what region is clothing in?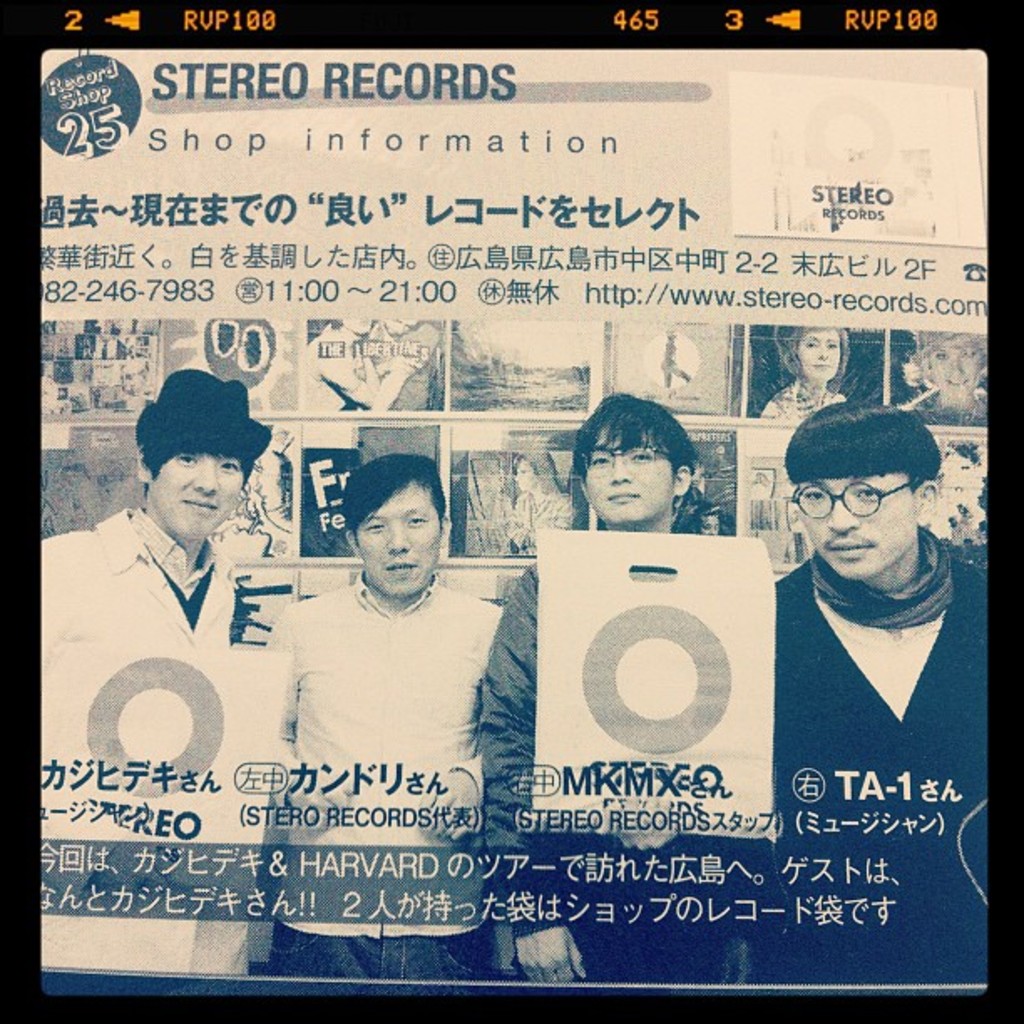
[263, 571, 504, 977].
